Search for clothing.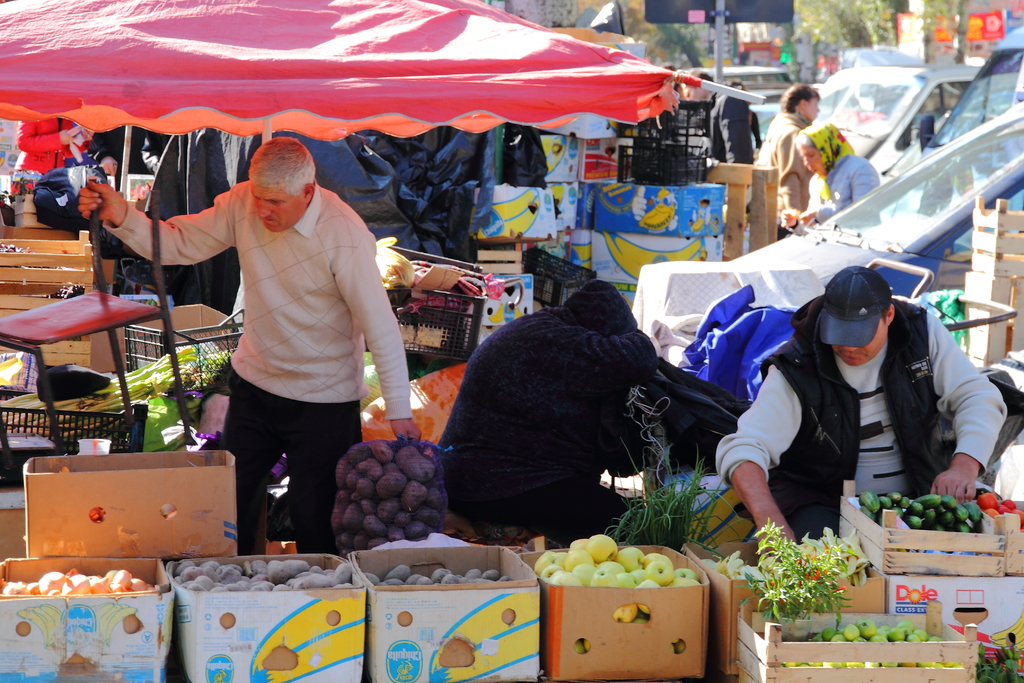
Found at (x1=435, y1=306, x2=662, y2=547).
